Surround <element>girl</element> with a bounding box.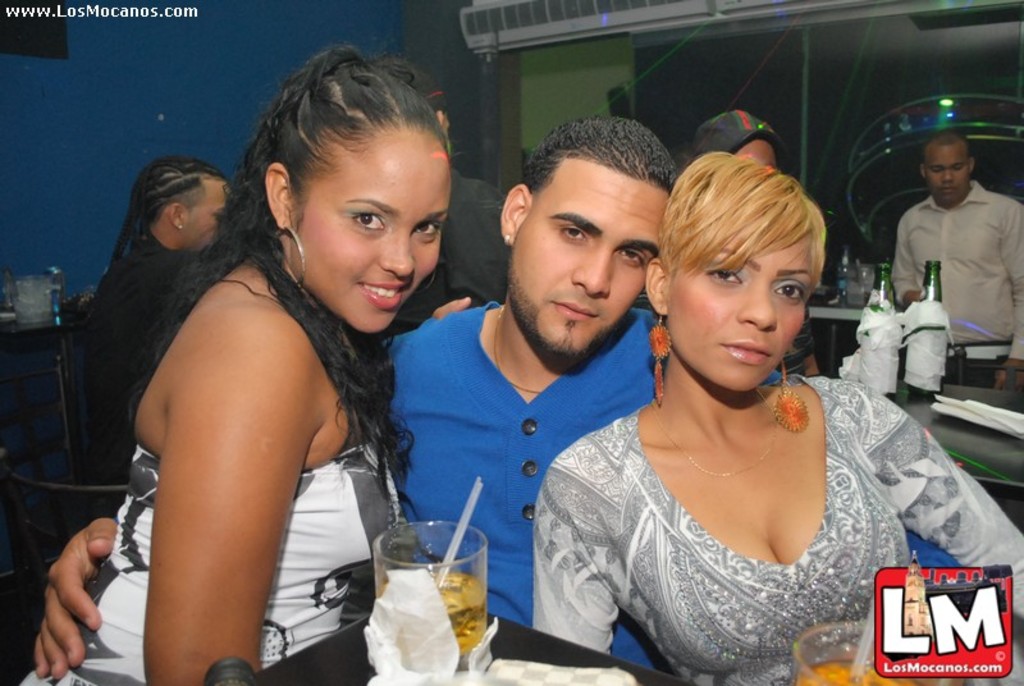
<bbox>8, 41, 451, 685</bbox>.
